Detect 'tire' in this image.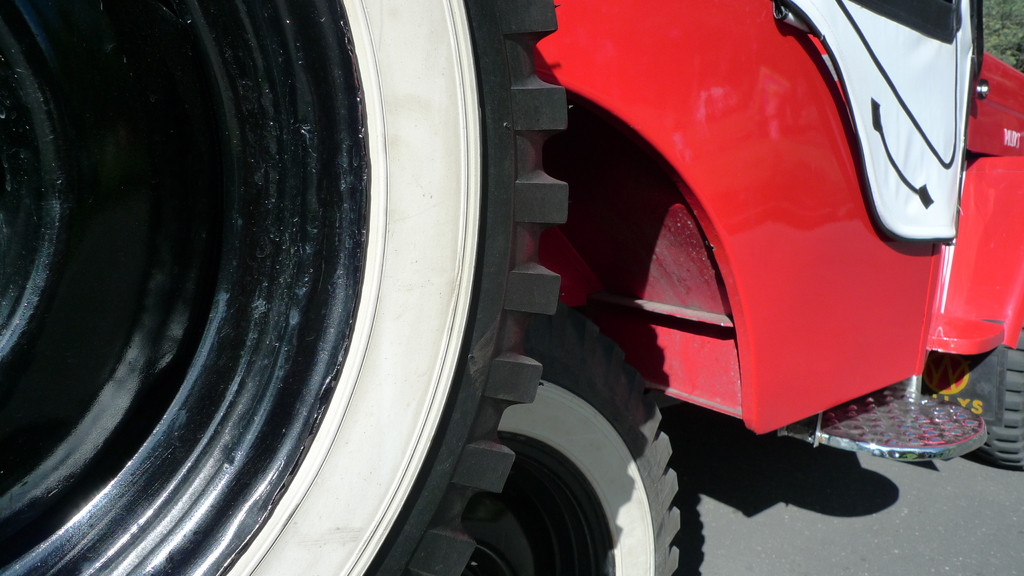
Detection: pyautogui.locateOnScreen(916, 329, 1023, 472).
